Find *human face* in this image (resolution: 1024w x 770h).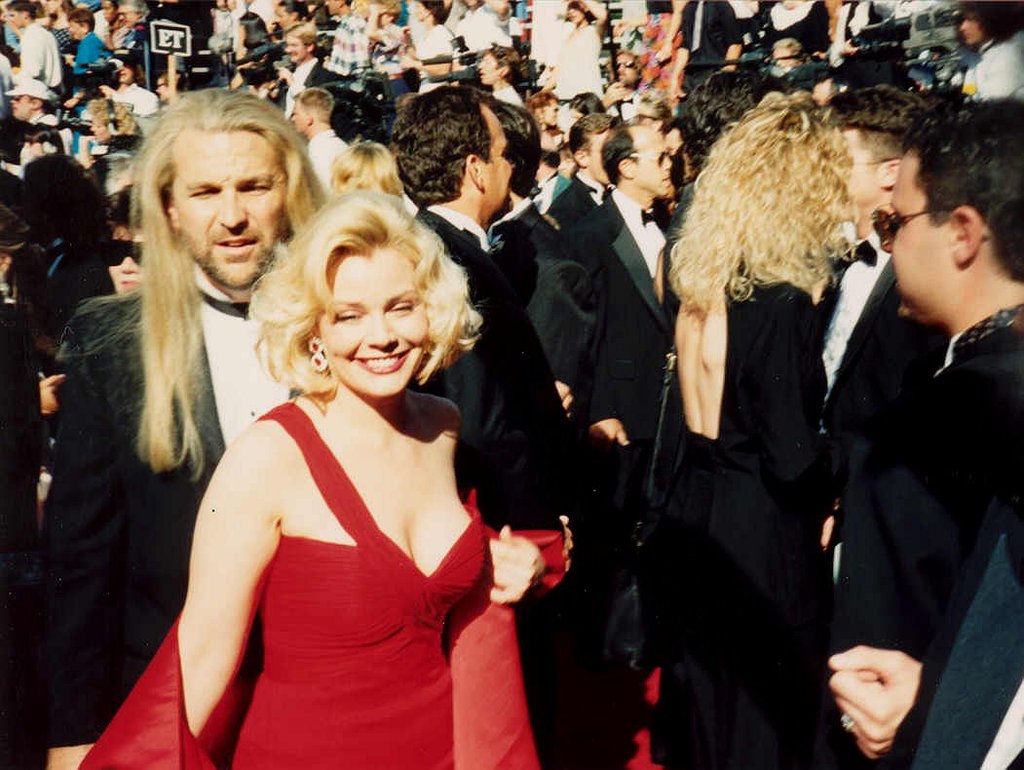
[277, 8, 288, 30].
